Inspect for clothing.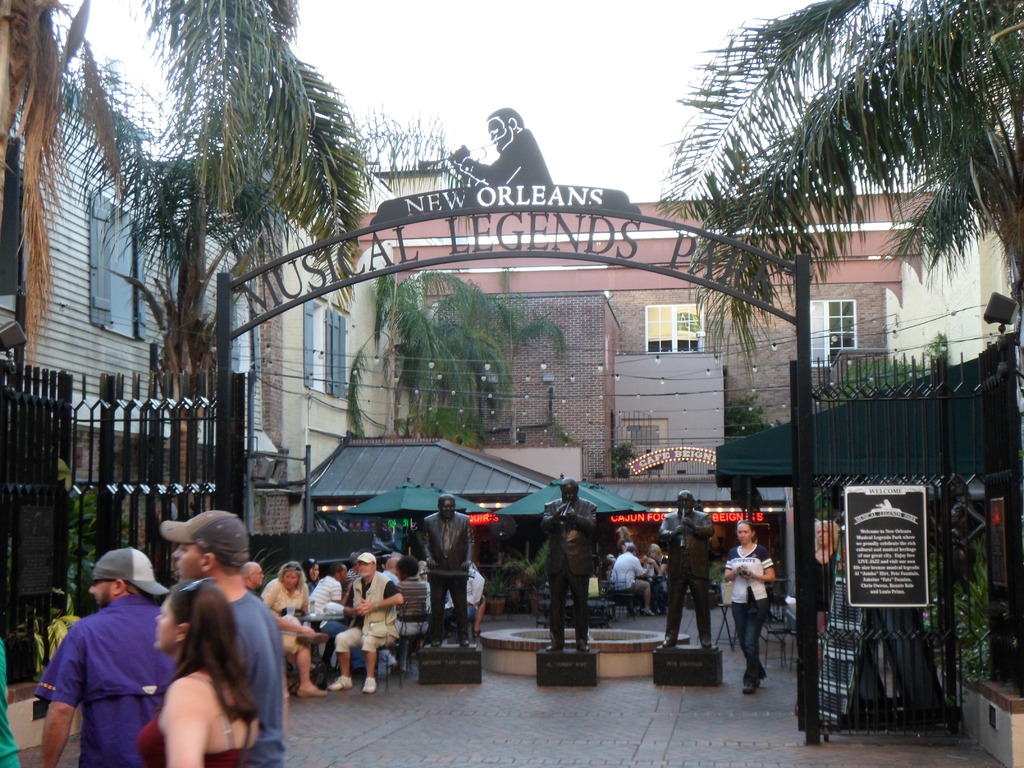
Inspection: BBox(648, 554, 669, 608).
